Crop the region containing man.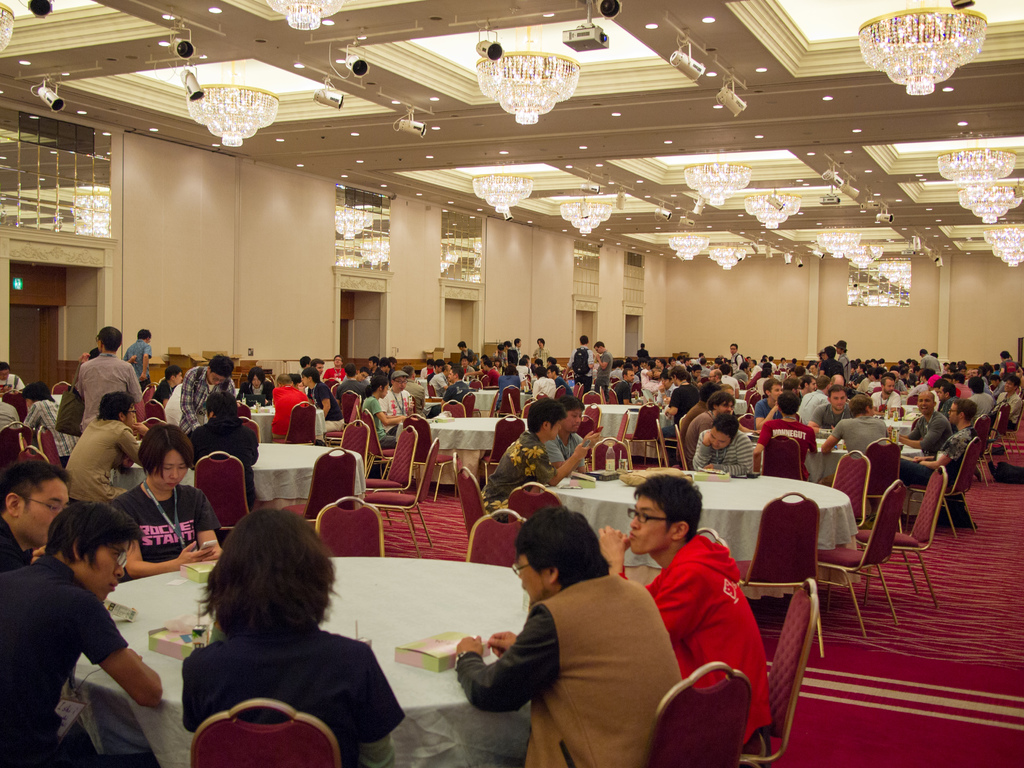
Crop region: box=[0, 362, 25, 394].
